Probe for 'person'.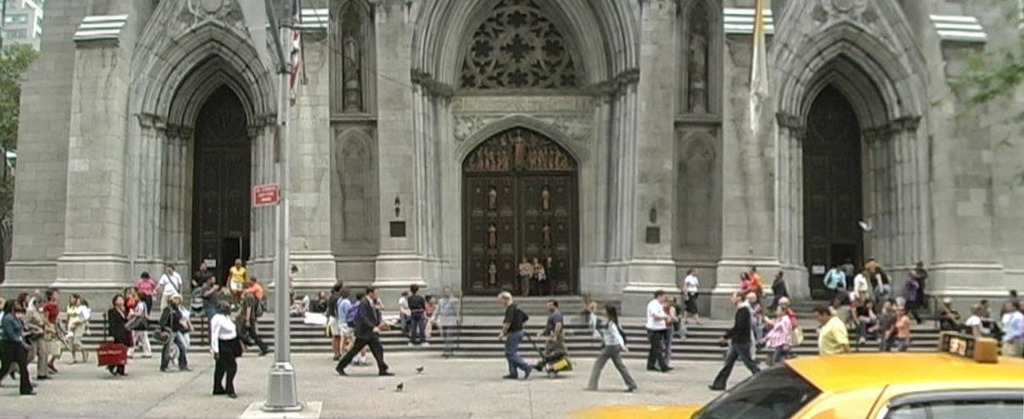
Probe result: (532,299,572,378).
